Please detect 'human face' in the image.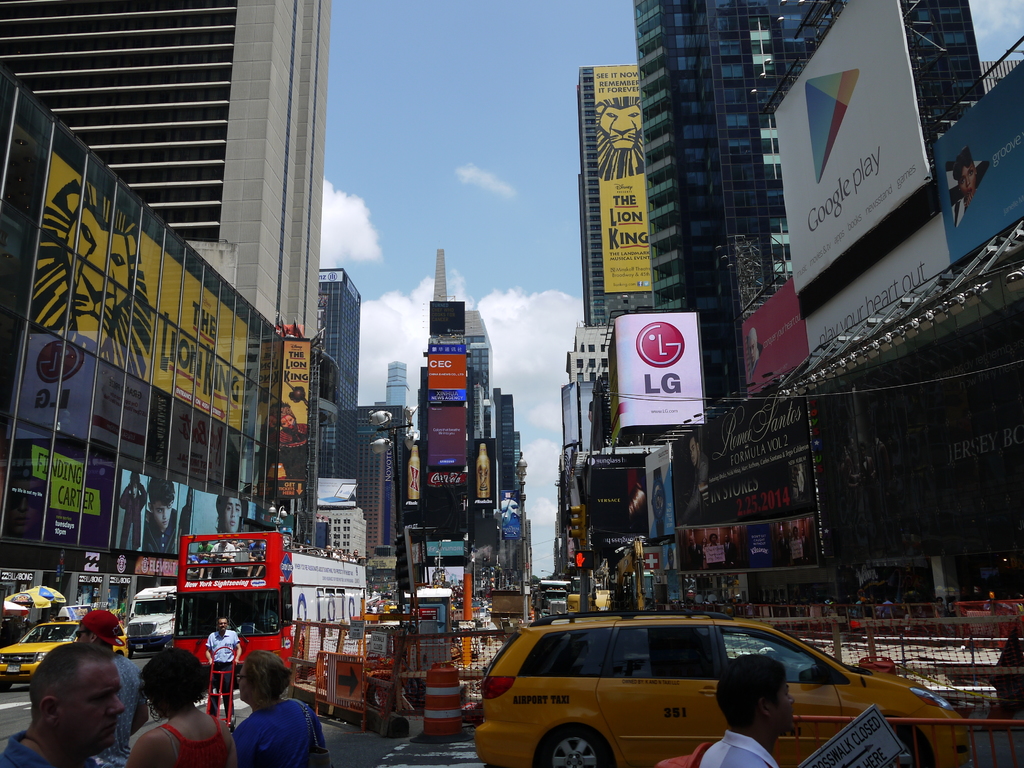
(x1=225, y1=499, x2=241, y2=534).
